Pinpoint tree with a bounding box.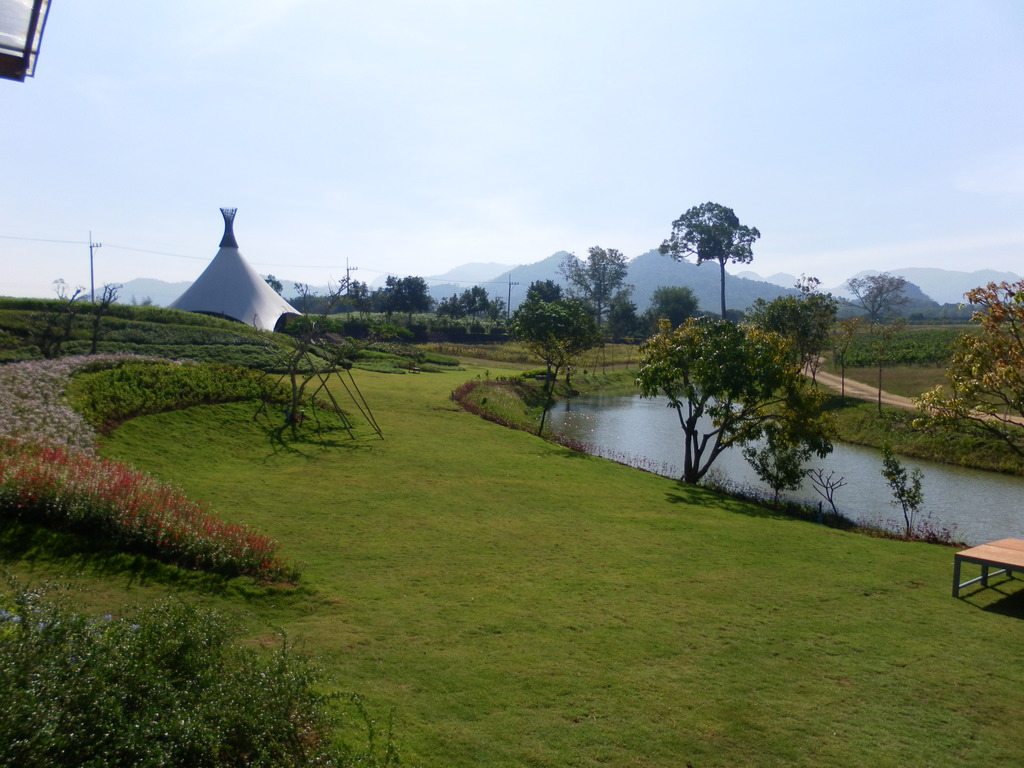
[630, 317, 840, 484].
